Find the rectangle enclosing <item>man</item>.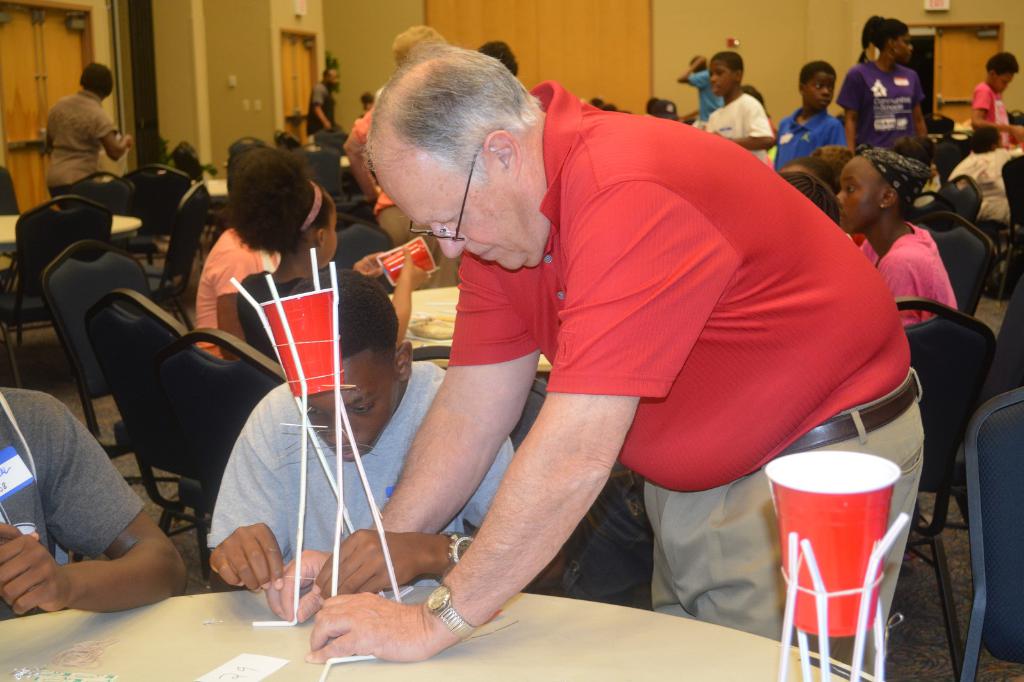
rect(842, 26, 943, 150).
